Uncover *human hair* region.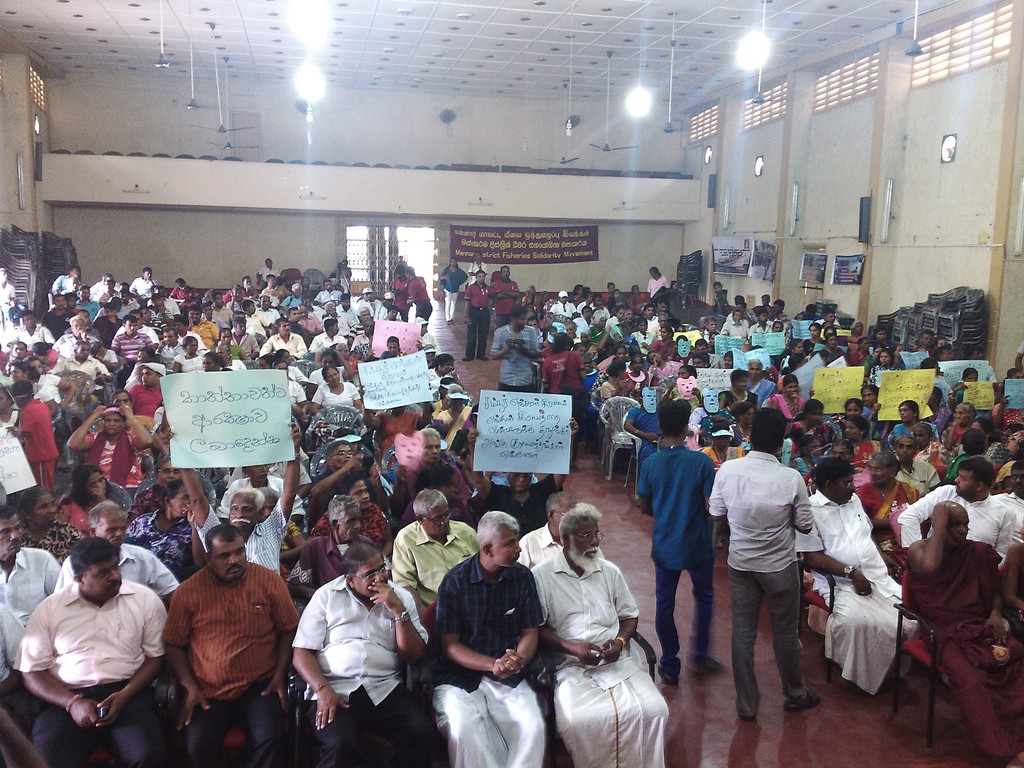
Uncovered: l=749, t=406, r=788, b=456.
